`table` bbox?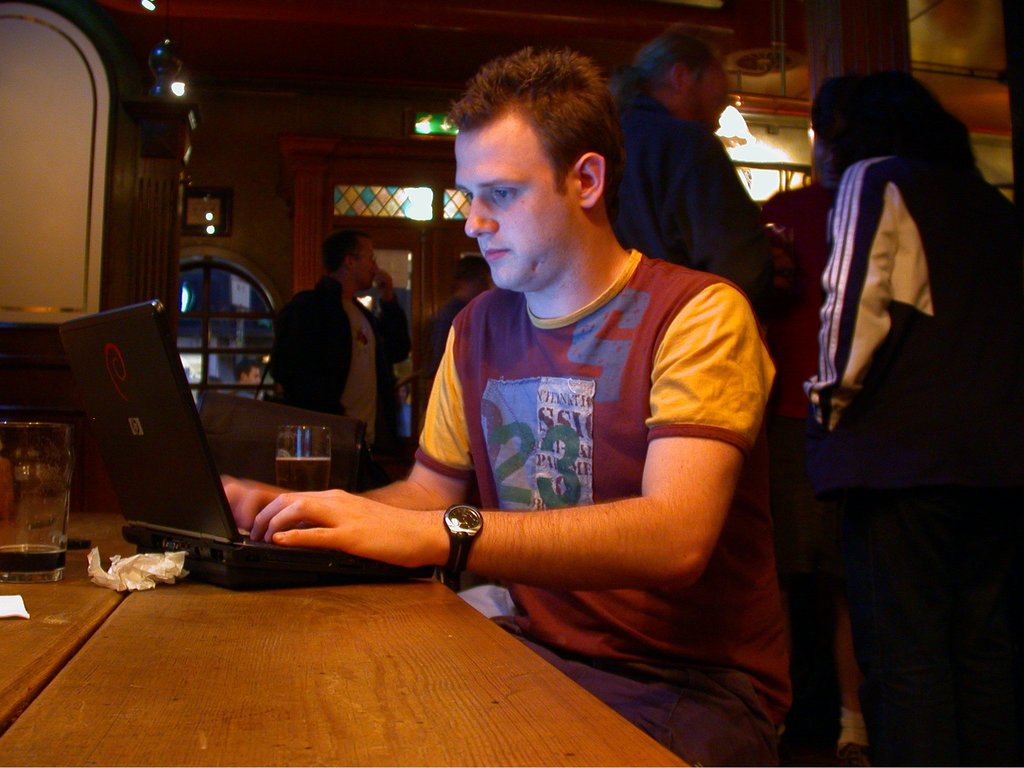
select_region(0, 530, 714, 762)
